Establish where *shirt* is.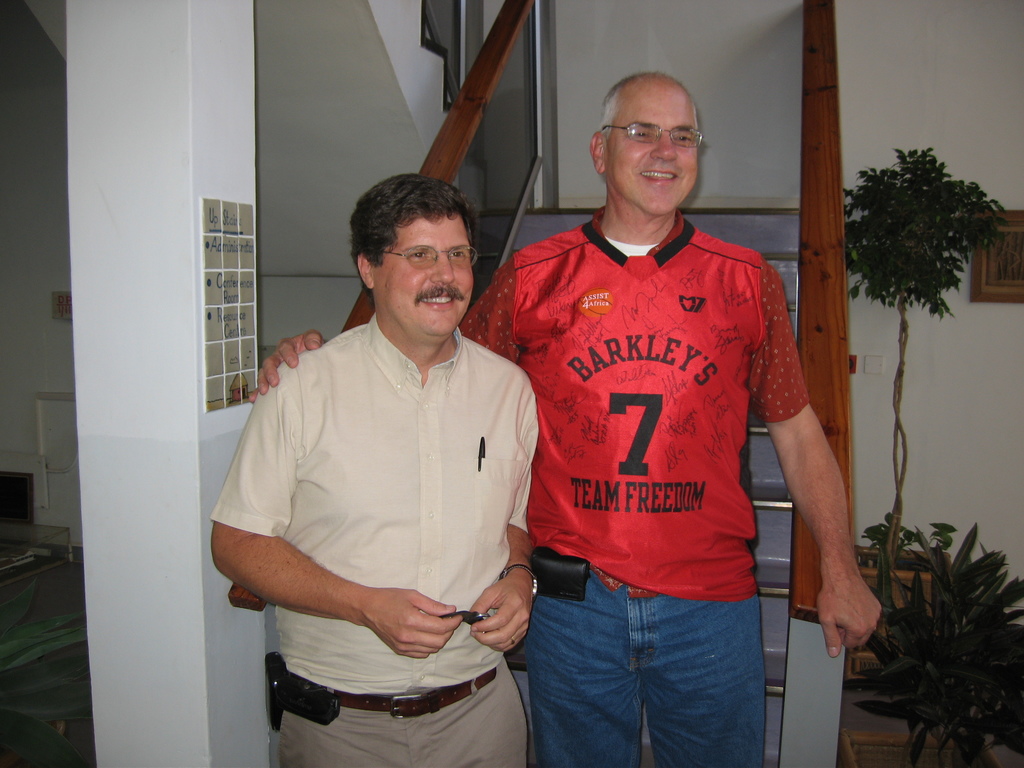
Established at <box>210,307,541,698</box>.
